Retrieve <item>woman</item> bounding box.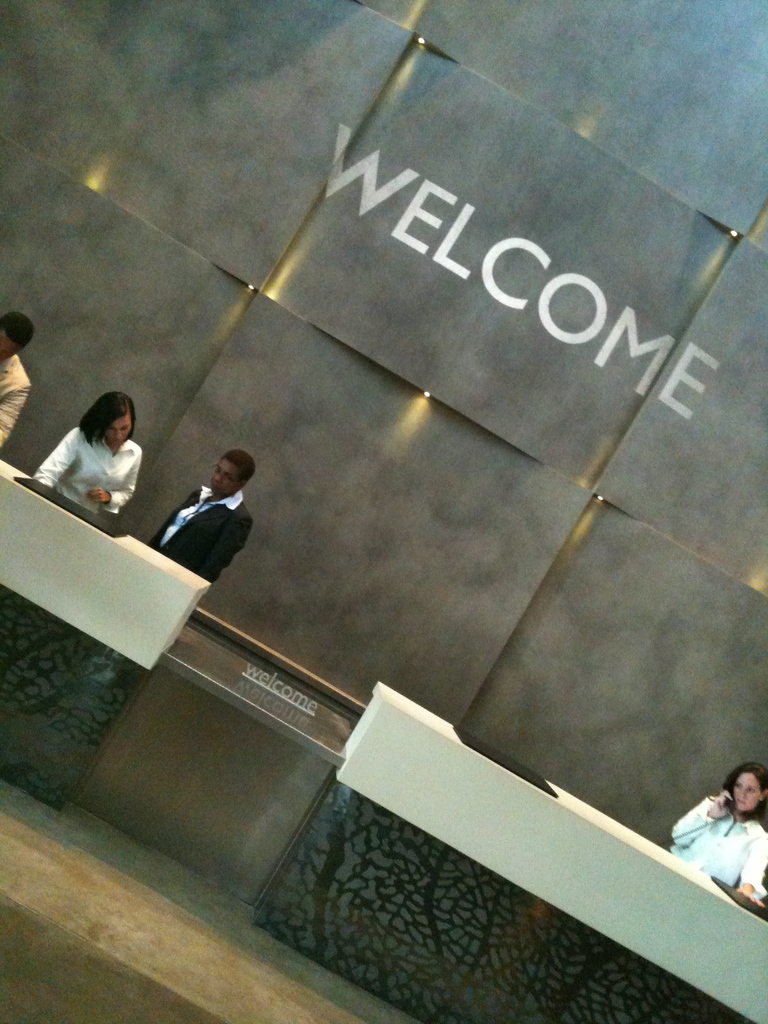
Bounding box: 669:799:767:899.
